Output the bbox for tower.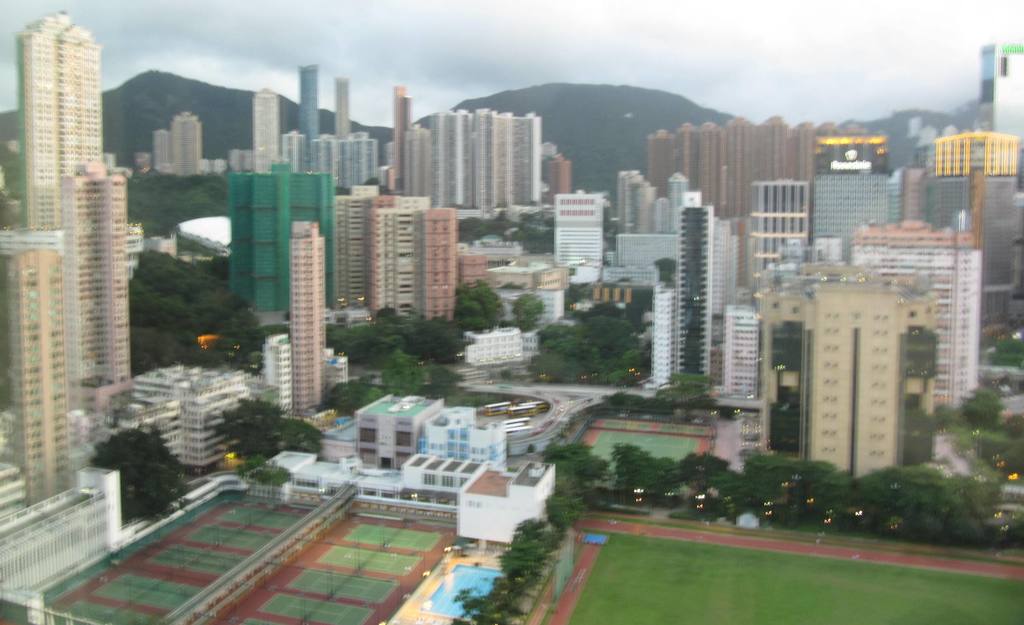
crop(653, 215, 715, 385).
